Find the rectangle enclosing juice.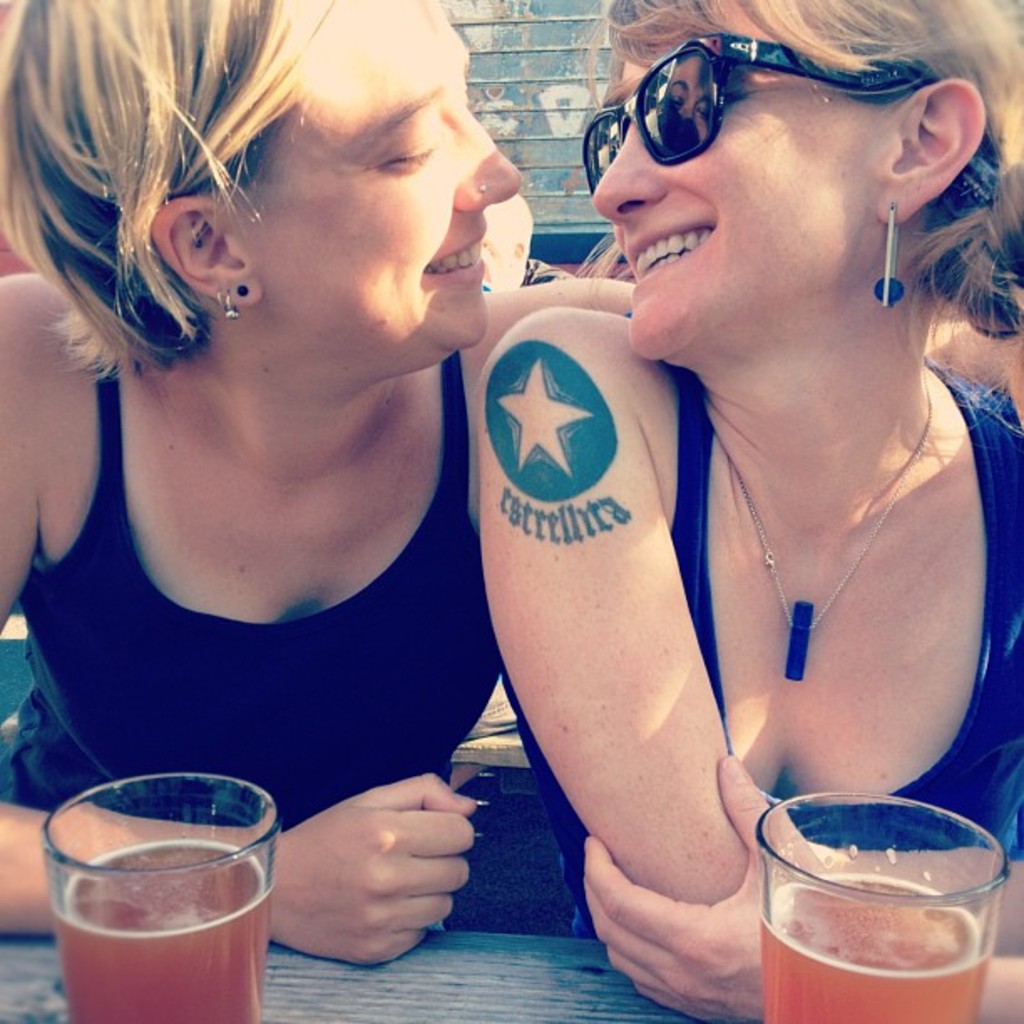
<box>15,731,316,1023</box>.
